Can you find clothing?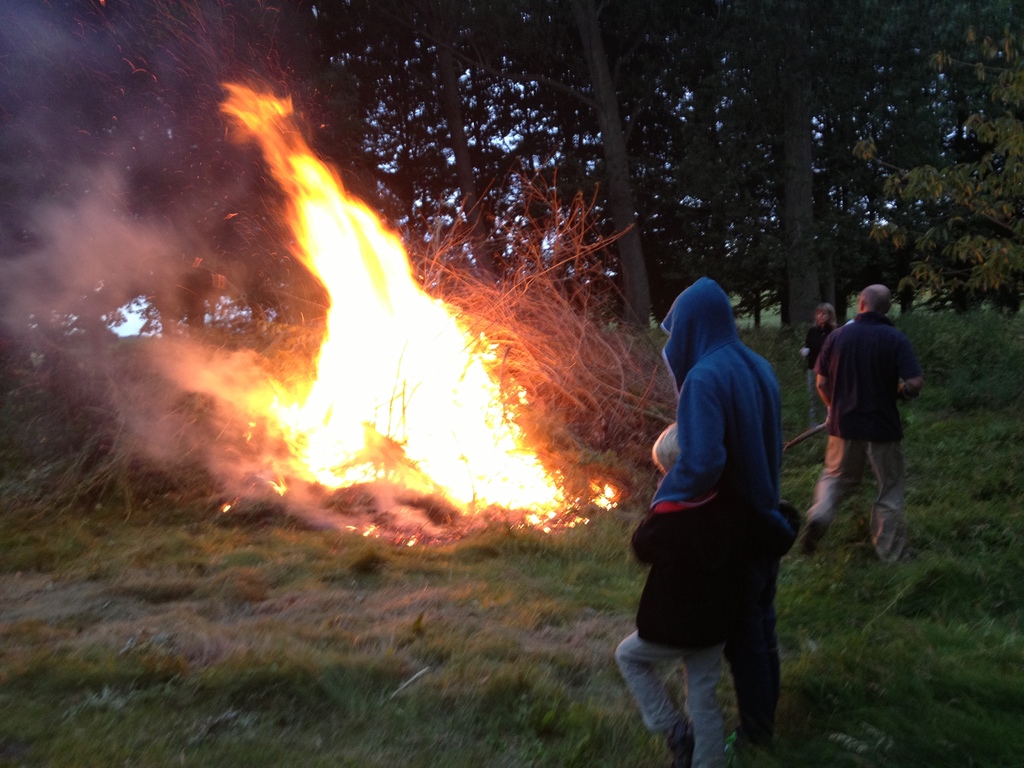
Yes, bounding box: [615, 492, 803, 767].
